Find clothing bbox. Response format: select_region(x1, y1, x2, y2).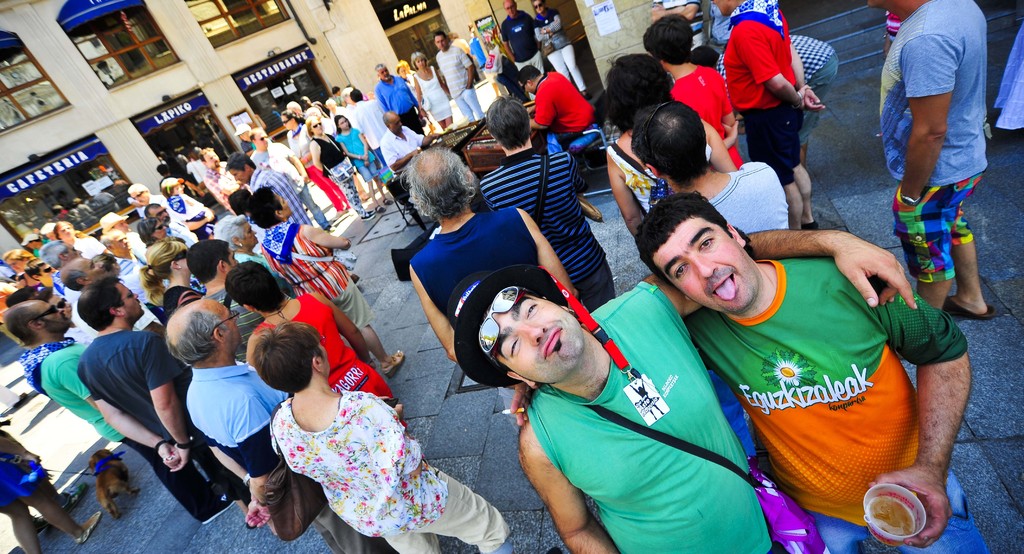
select_region(326, 108, 345, 118).
